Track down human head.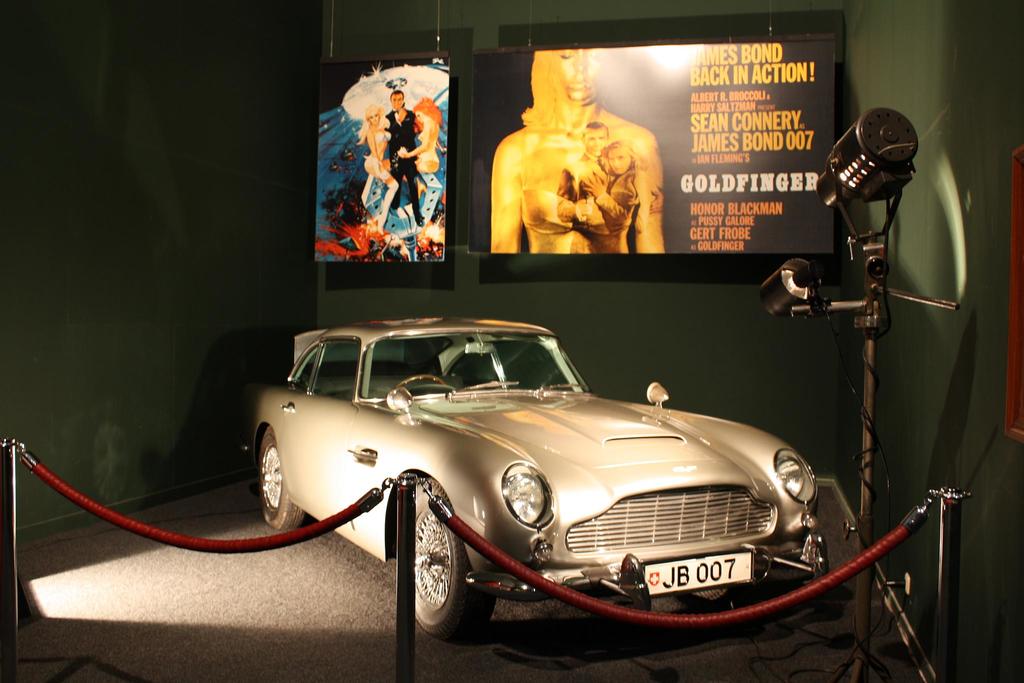
Tracked to Rect(598, 139, 638, 176).
